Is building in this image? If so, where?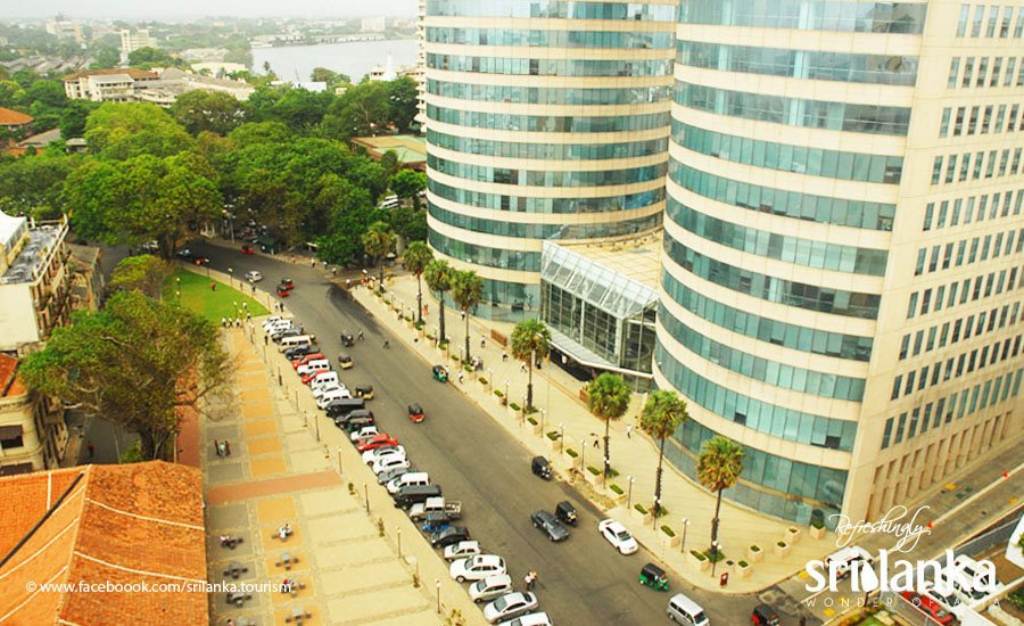
Yes, at {"left": 0, "top": 209, "right": 116, "bottom": 461}.
